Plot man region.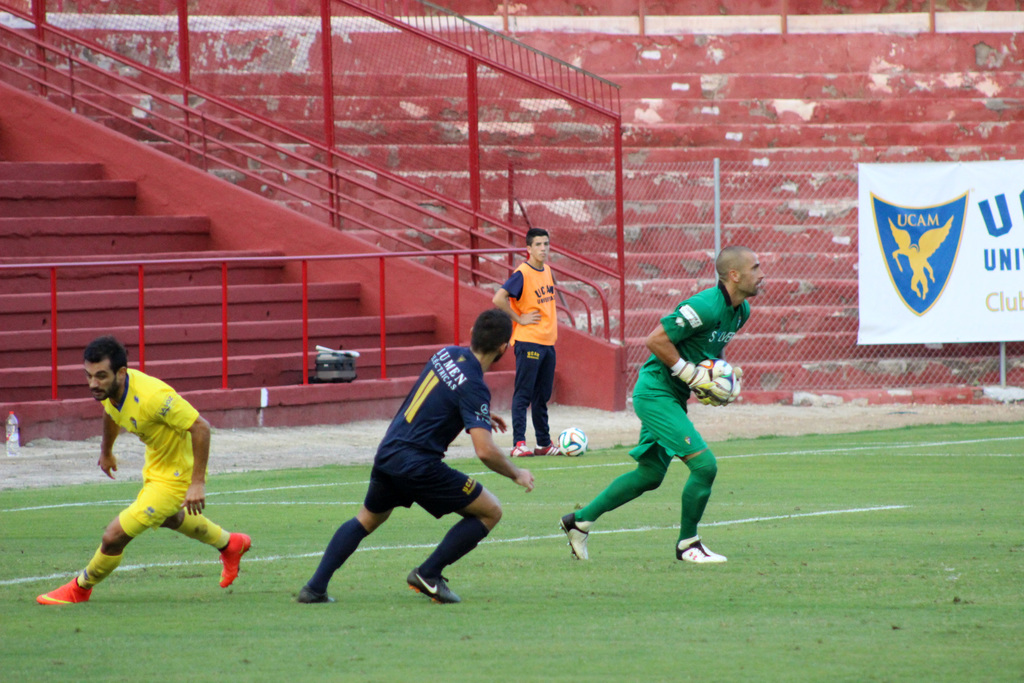
Plotted at l=495, t=228, r=565, b=454.
